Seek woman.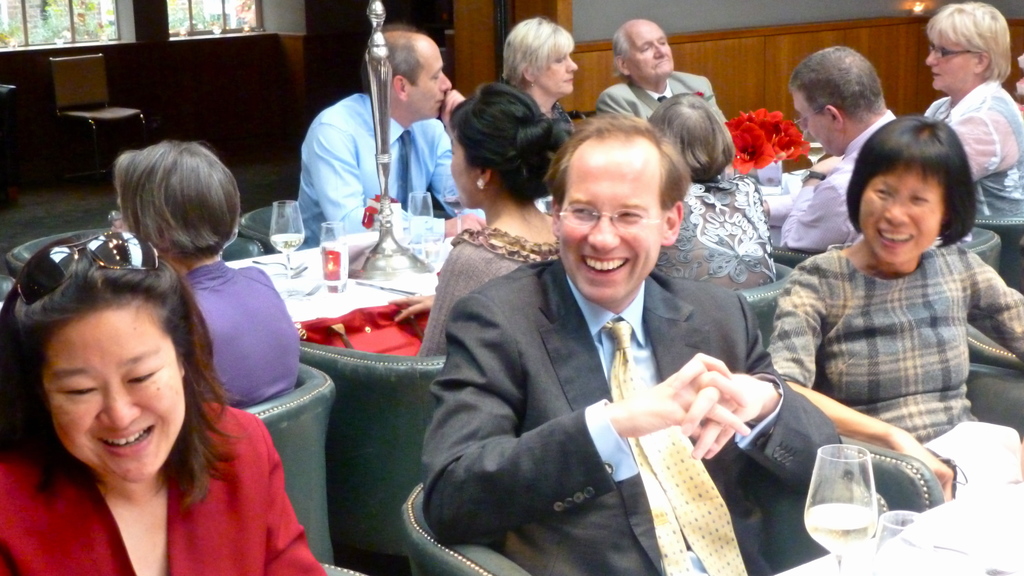
7:250:323:562.
